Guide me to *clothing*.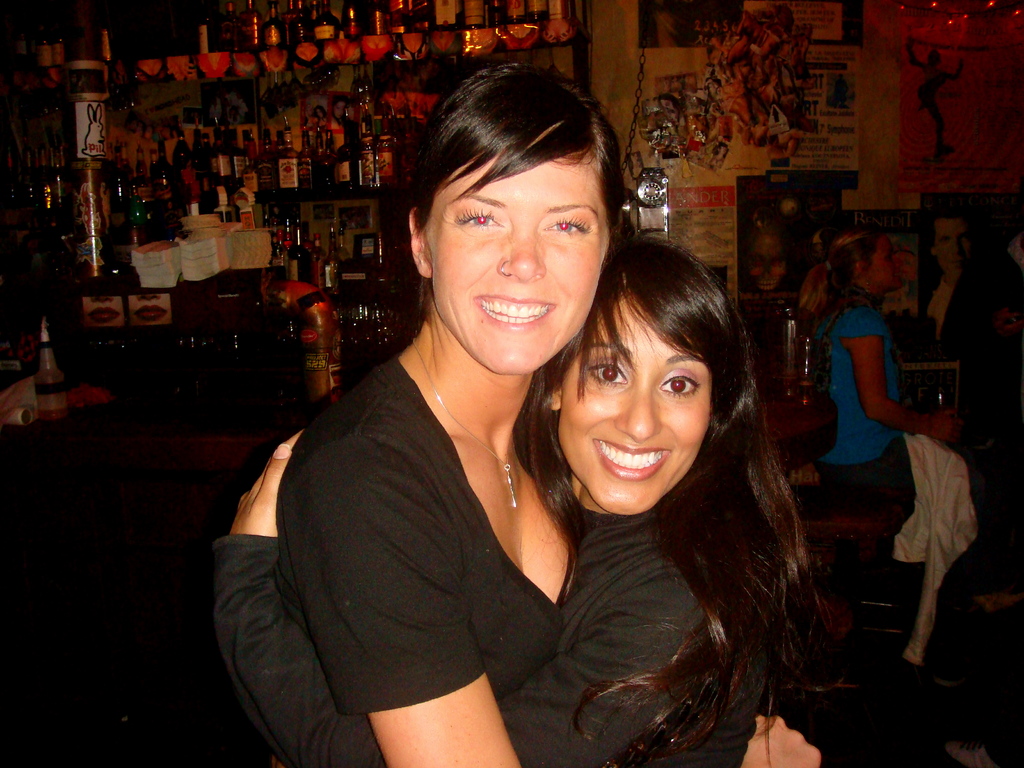
Guidance: 920/262/995/339.
